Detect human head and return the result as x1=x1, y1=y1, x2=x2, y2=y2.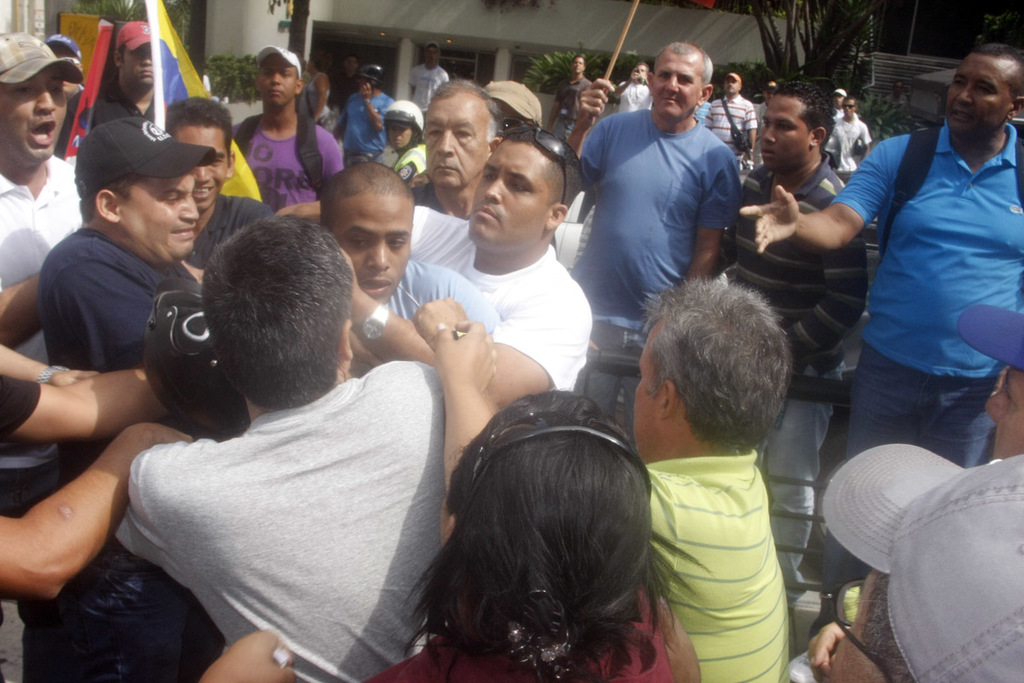
x1=812, y1=457, x2=1023, y2=682.
